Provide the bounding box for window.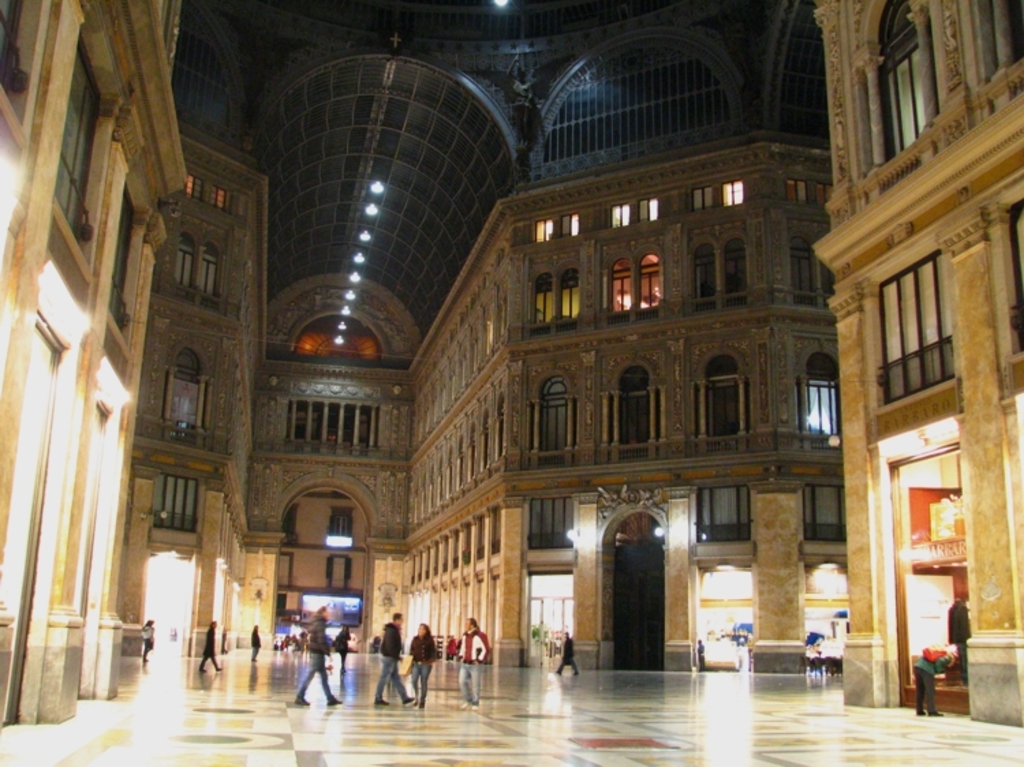
[173, 222, 221, 292].
